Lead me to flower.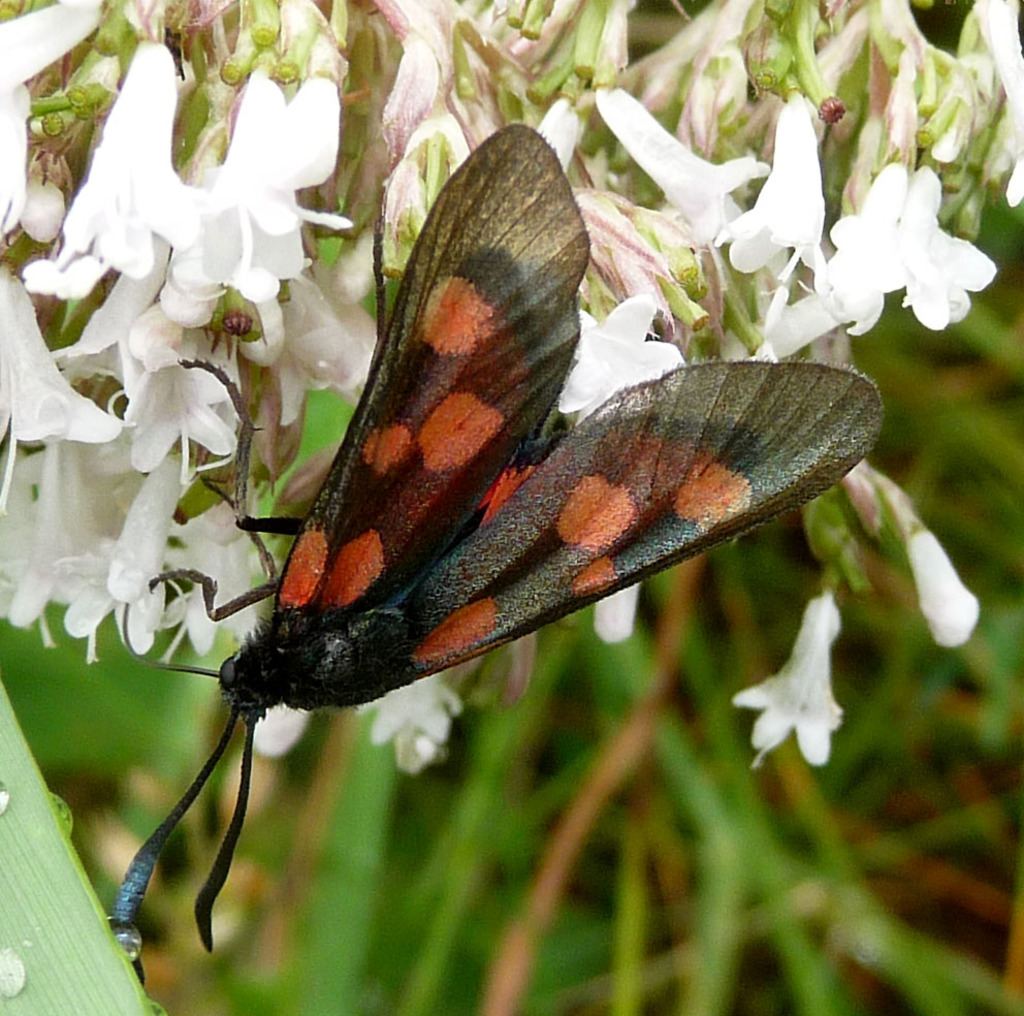
Lead to 128:289:245:473.
